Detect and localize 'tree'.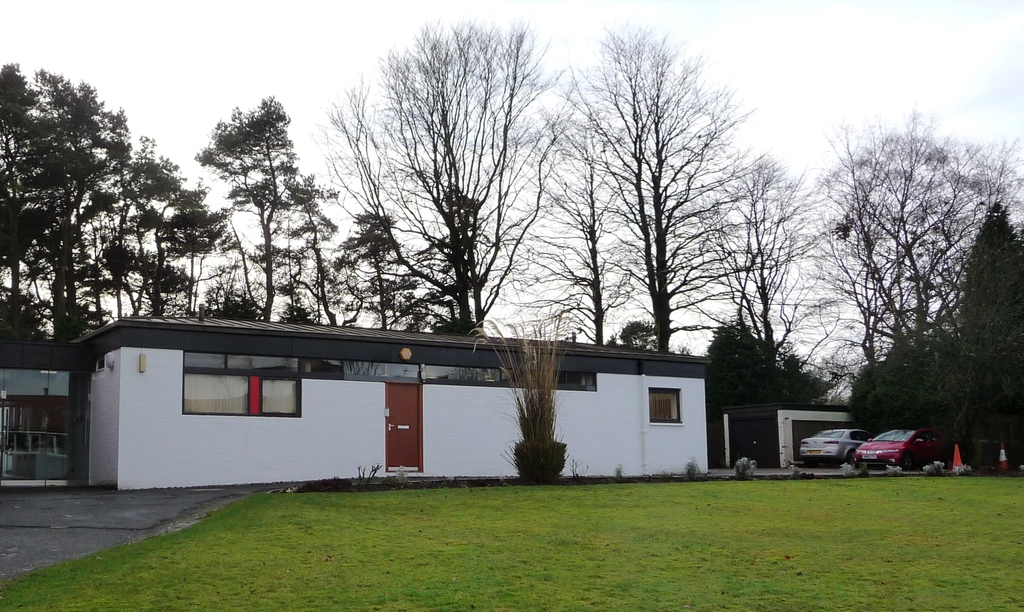
Localized at <bbox>464, 299, 570, 481</bbox>.
